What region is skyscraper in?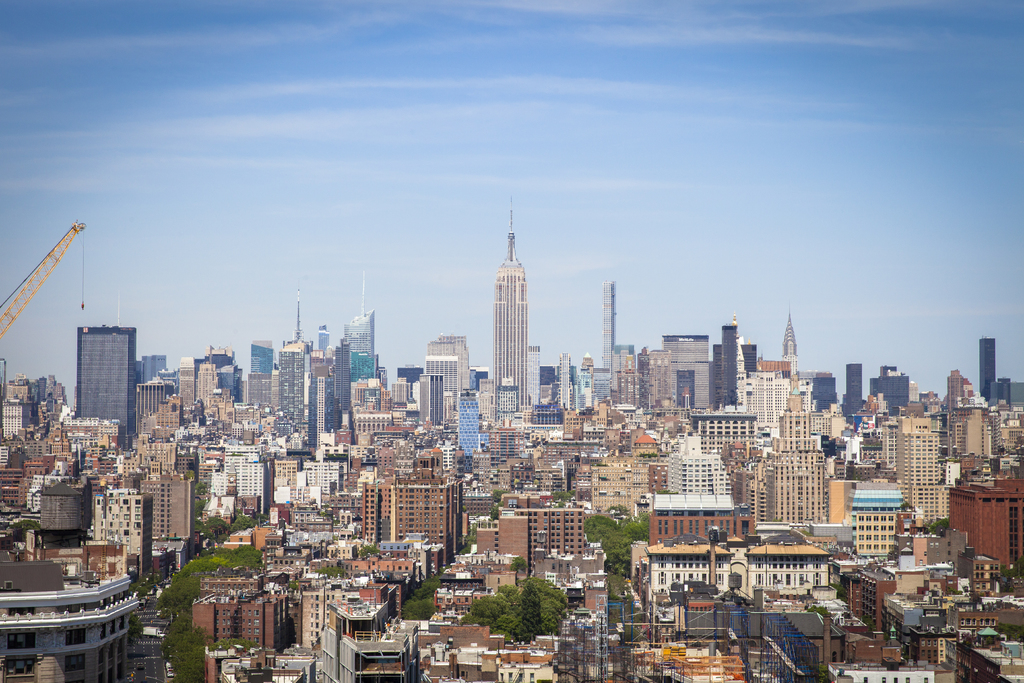
[left=762, top=375, right=828, bottom=518].
